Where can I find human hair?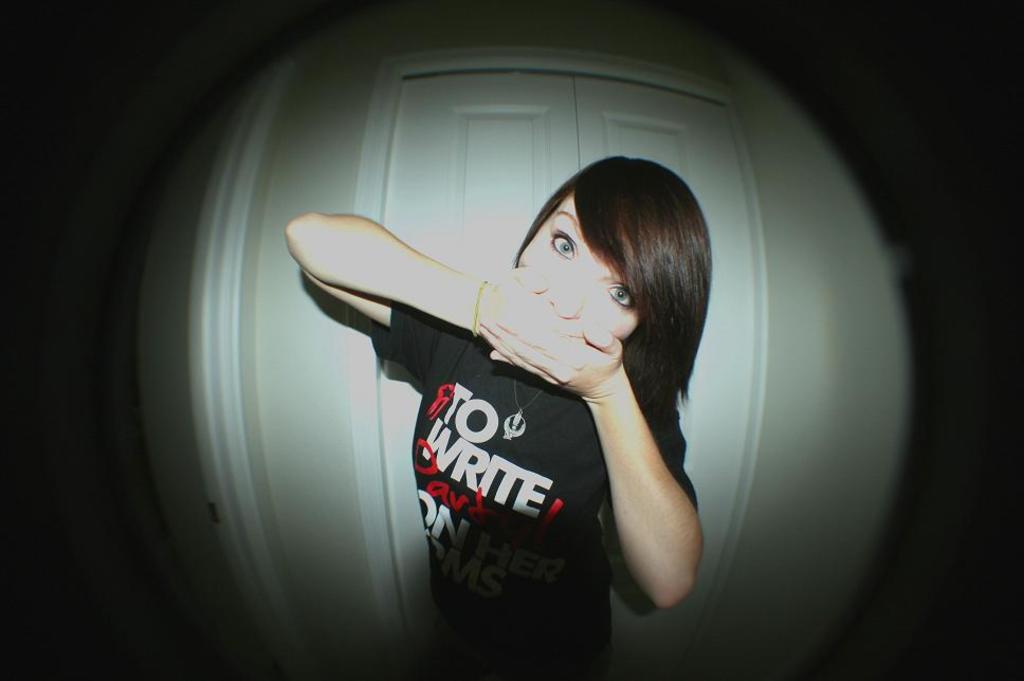
You can find it at {"x1": 504, "y1": 142, "x2": 713, "y2": 452}.
